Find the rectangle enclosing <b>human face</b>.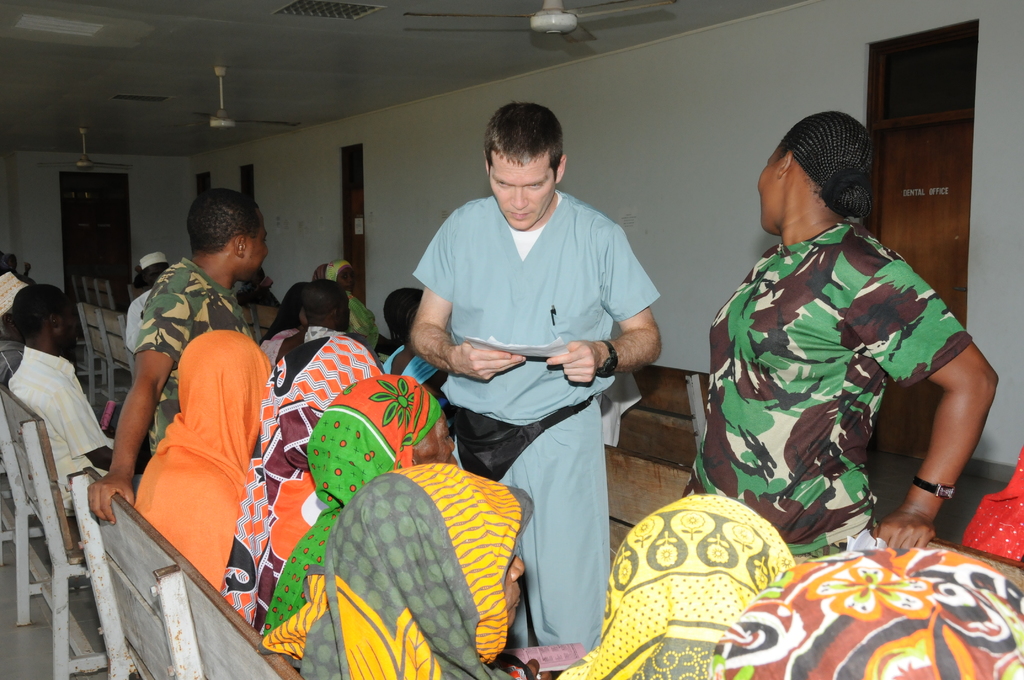
(x1=232, y1=211, x2=269, y2=280).
